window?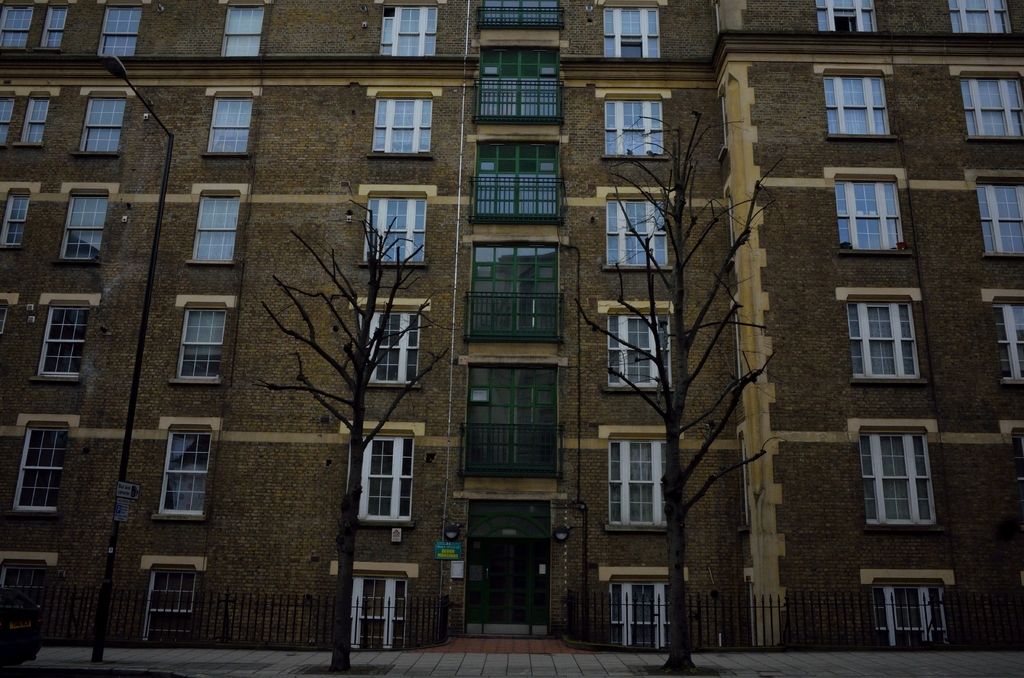
bbox=(467, 503, 552, 540)
